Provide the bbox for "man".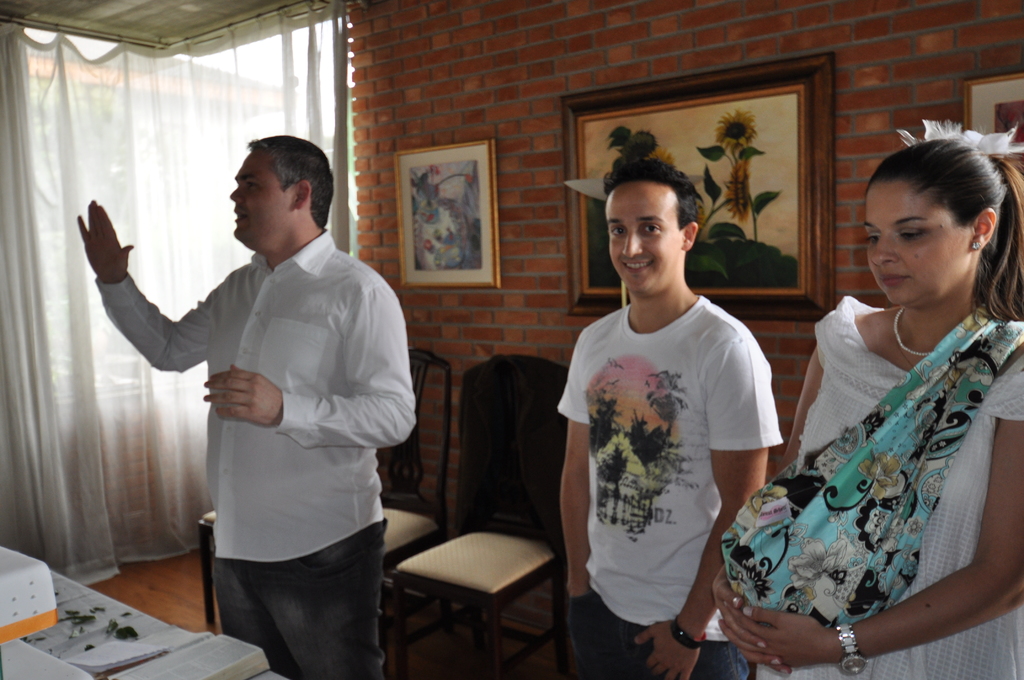
l=109, t=119, r=417, b=659.
